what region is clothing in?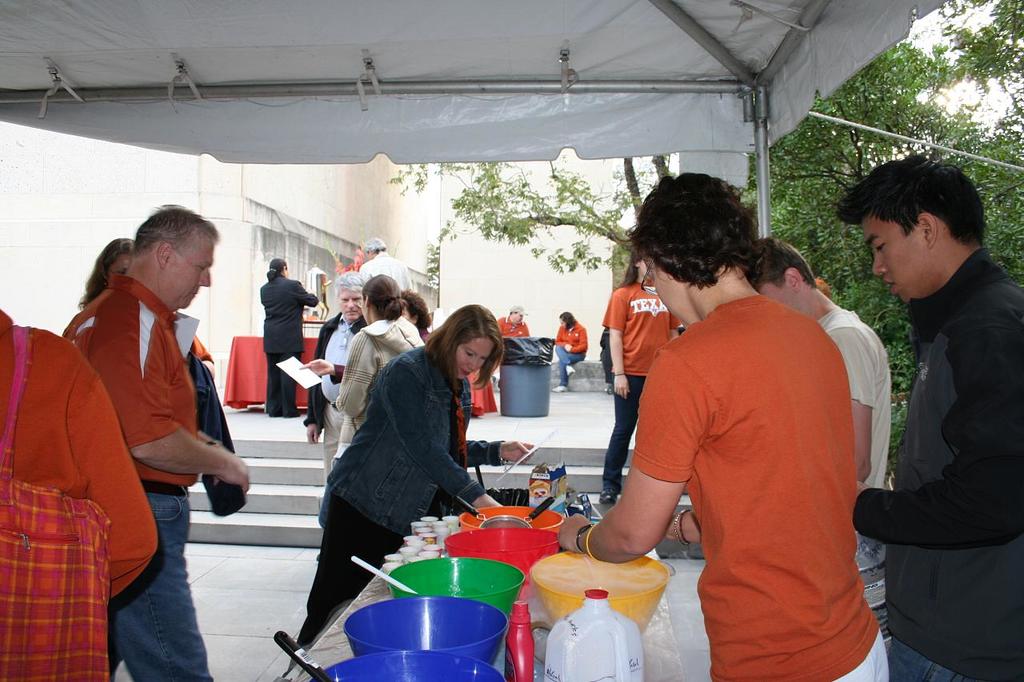
<box>812,301,899,621</box>.
